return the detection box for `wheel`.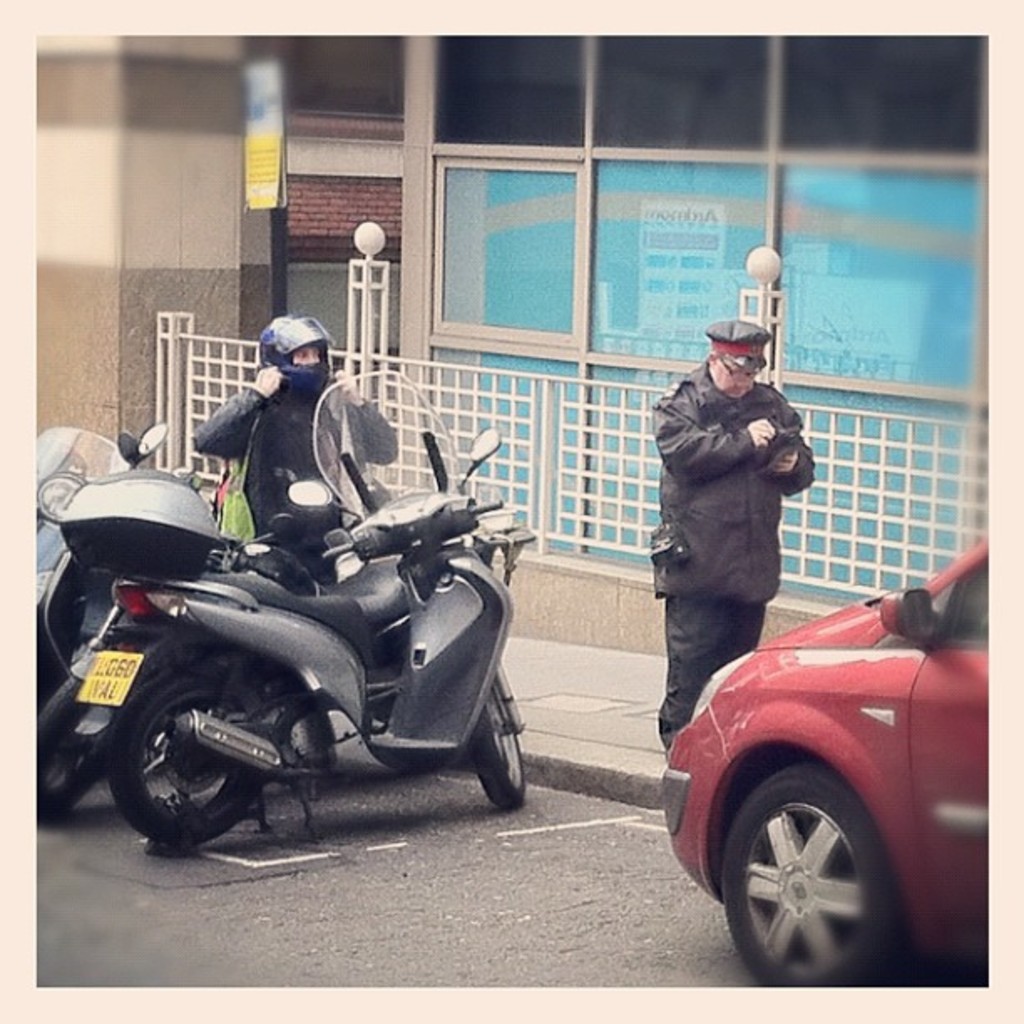
(356, 733, 450, 778).
